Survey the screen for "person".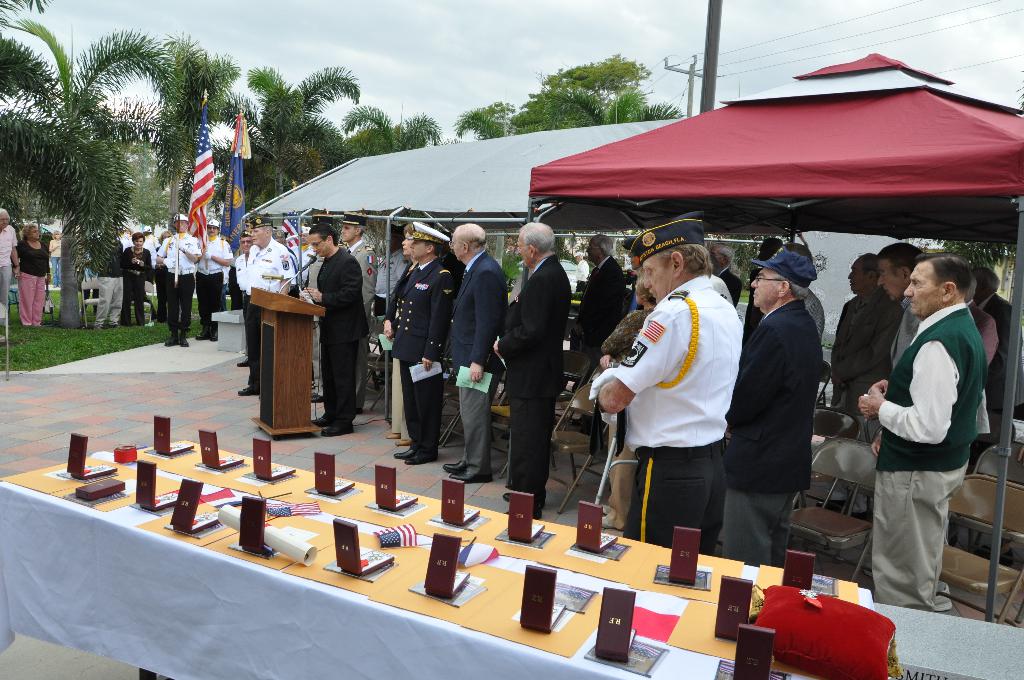
Survey found: (left=157, top=215, right=195, bottom=348).
